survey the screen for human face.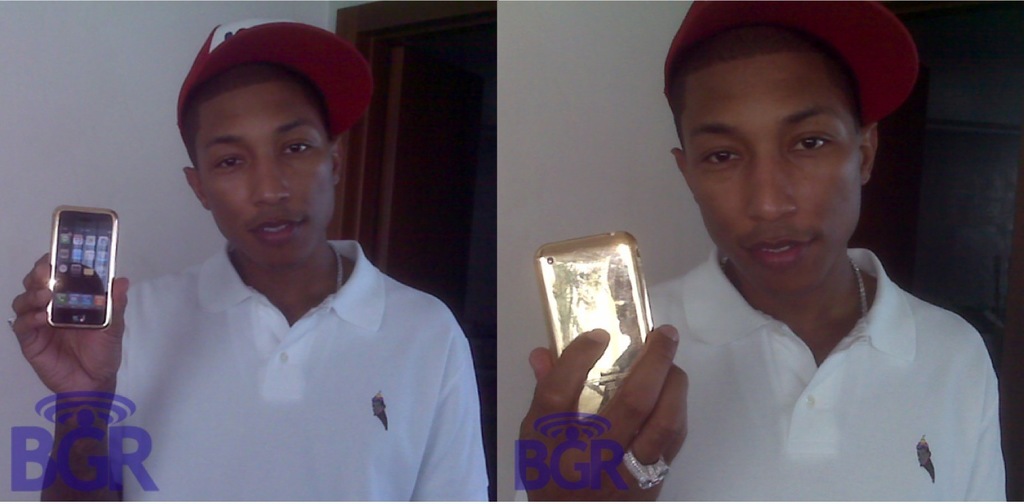
Survey found: pyautogui.locateOnScreen(686, 46, 861, 299).
